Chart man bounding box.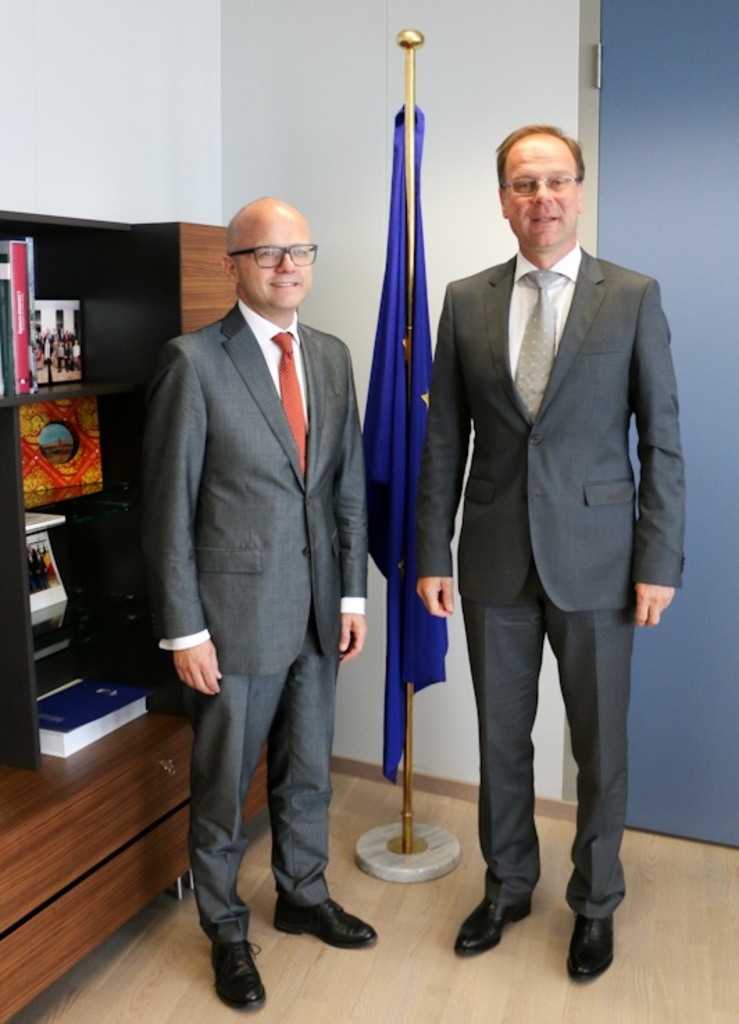
Charted: (131, 144, 386, 960).
